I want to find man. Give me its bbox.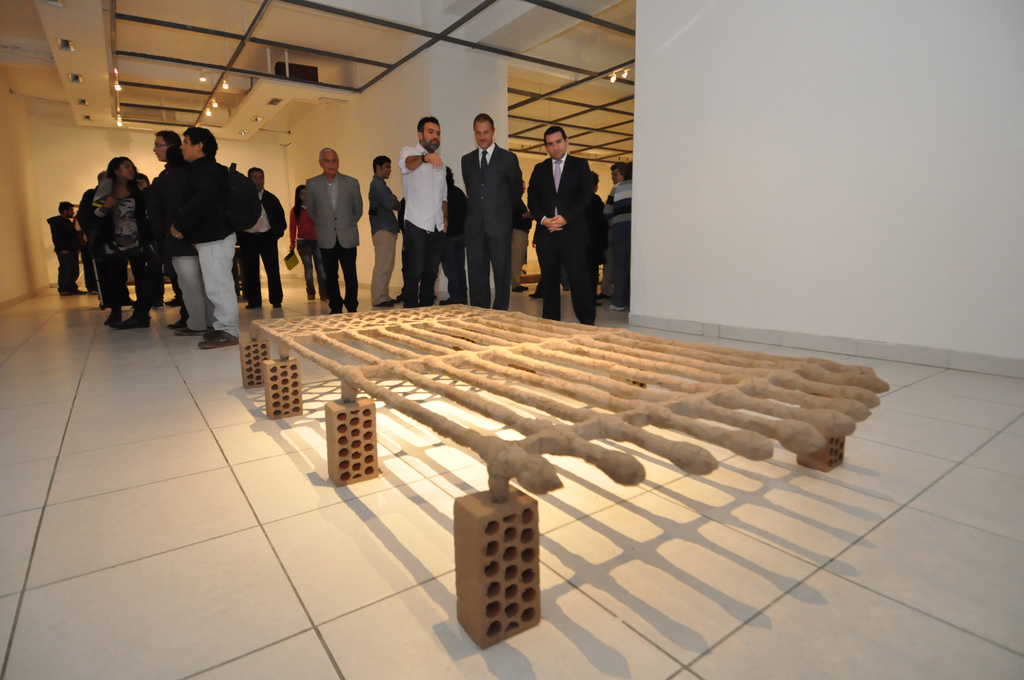
bbox(601, 161, 636, 304).
